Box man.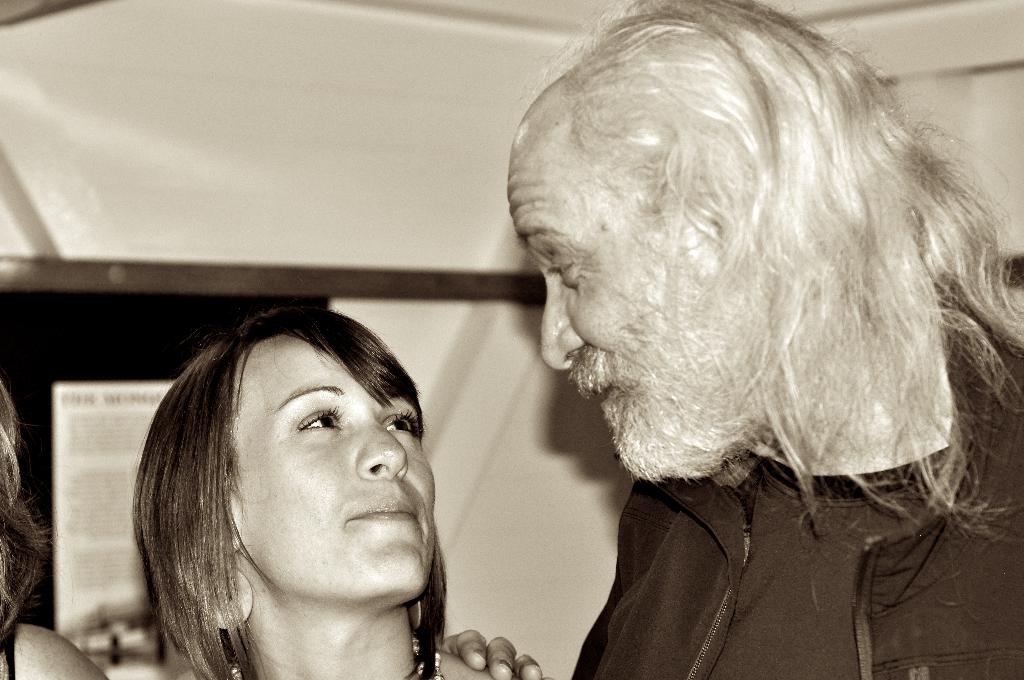
locate(502, 0, 1023, 679).
